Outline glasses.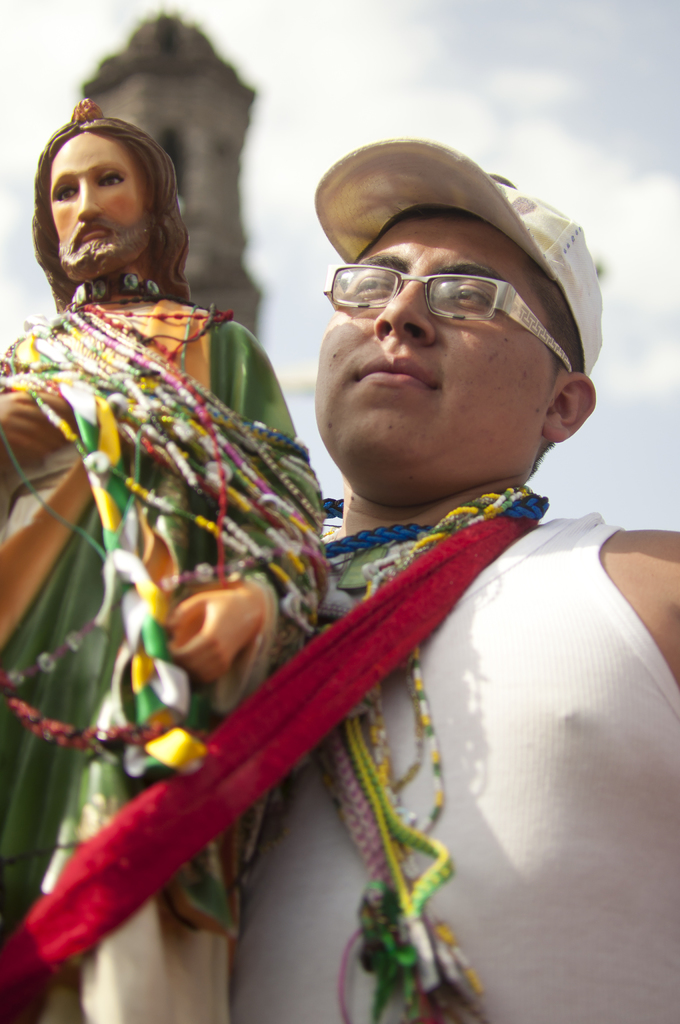
Outline: pyautogui.locateOnScreen(321, 262, 576, 351).
